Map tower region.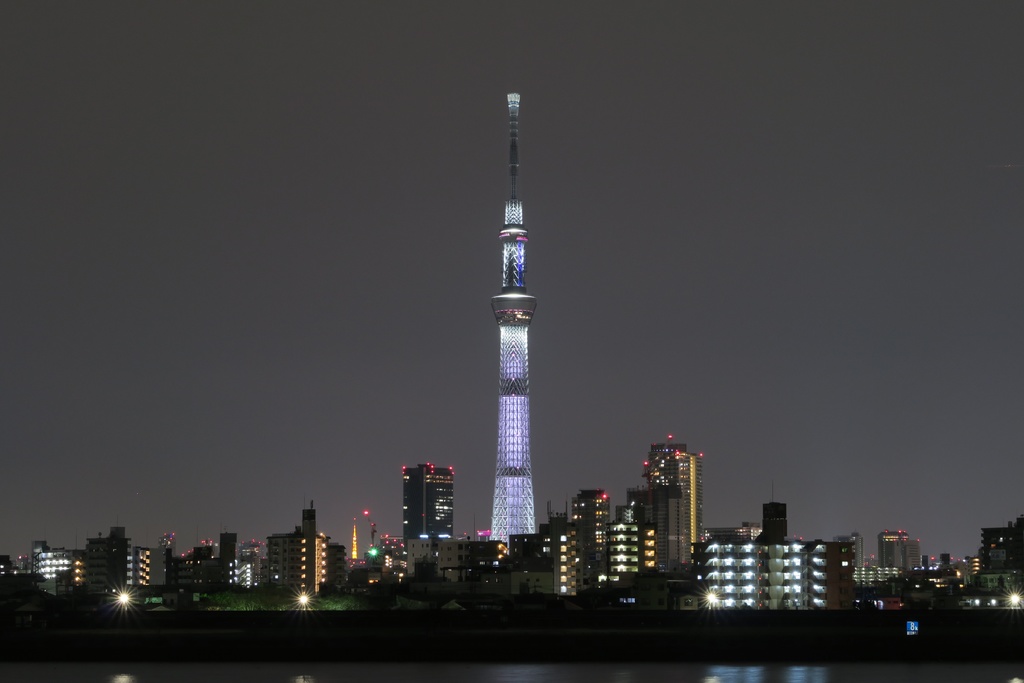
Mapped to bbox=[535, 527, 569, 612].
